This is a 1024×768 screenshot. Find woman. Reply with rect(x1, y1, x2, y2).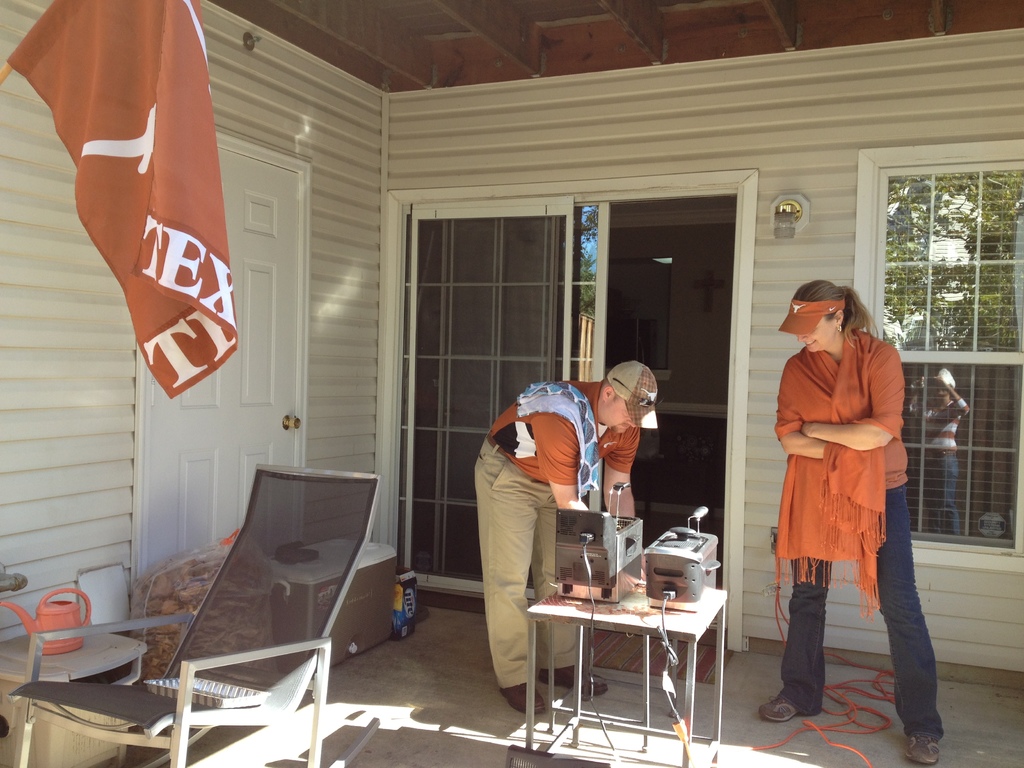
rect(760, 283, 949, 767).
